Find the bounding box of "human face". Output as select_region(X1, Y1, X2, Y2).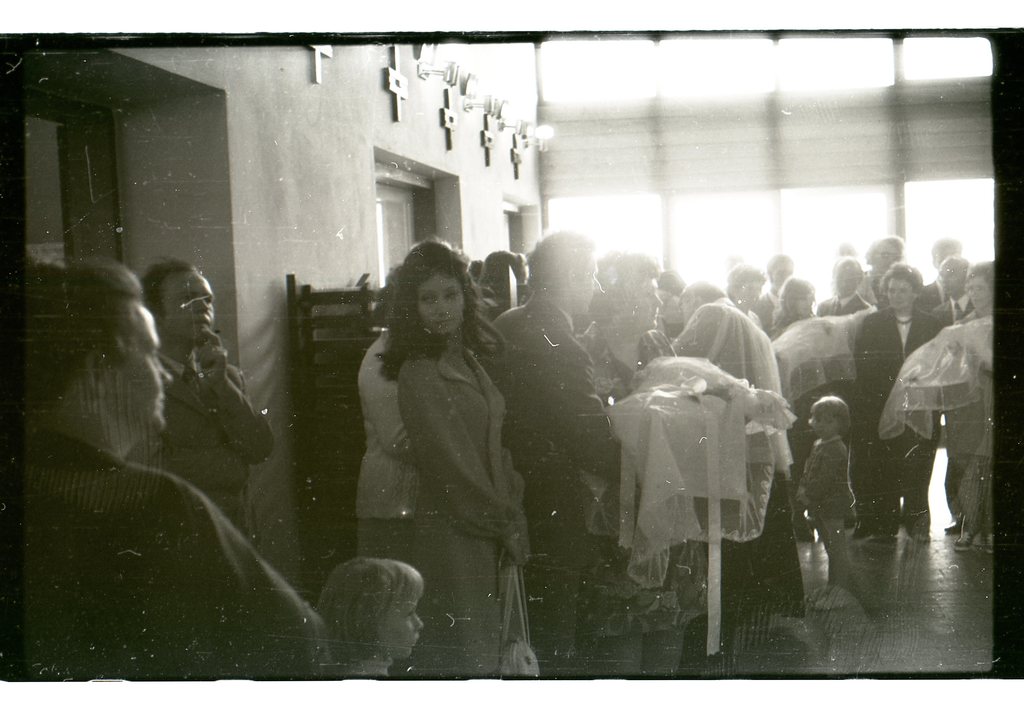
select_region(417, 277, 465, 334).
